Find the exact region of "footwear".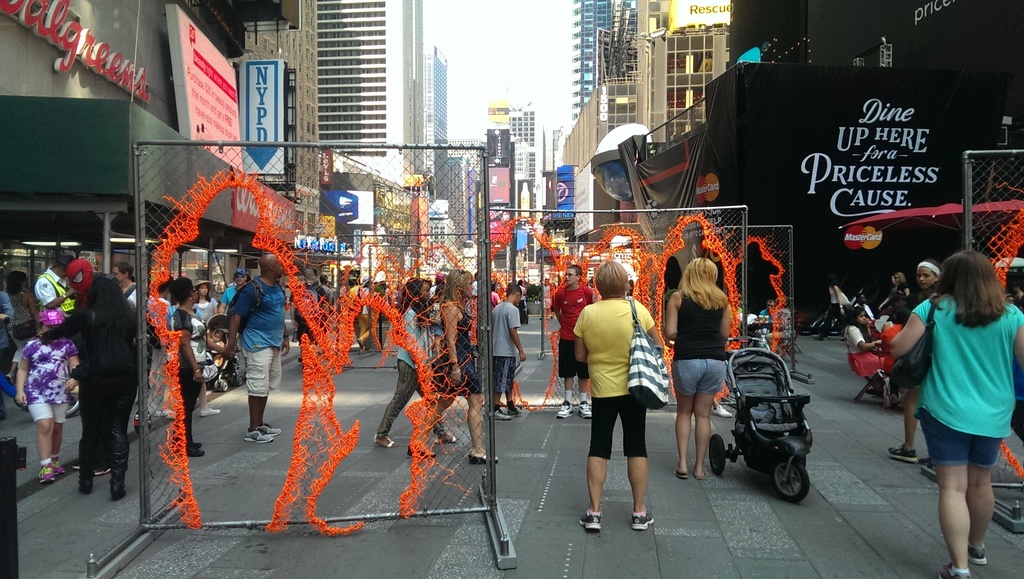
Exact region: (x1=938, y1=564, x2=968, y2=578).
